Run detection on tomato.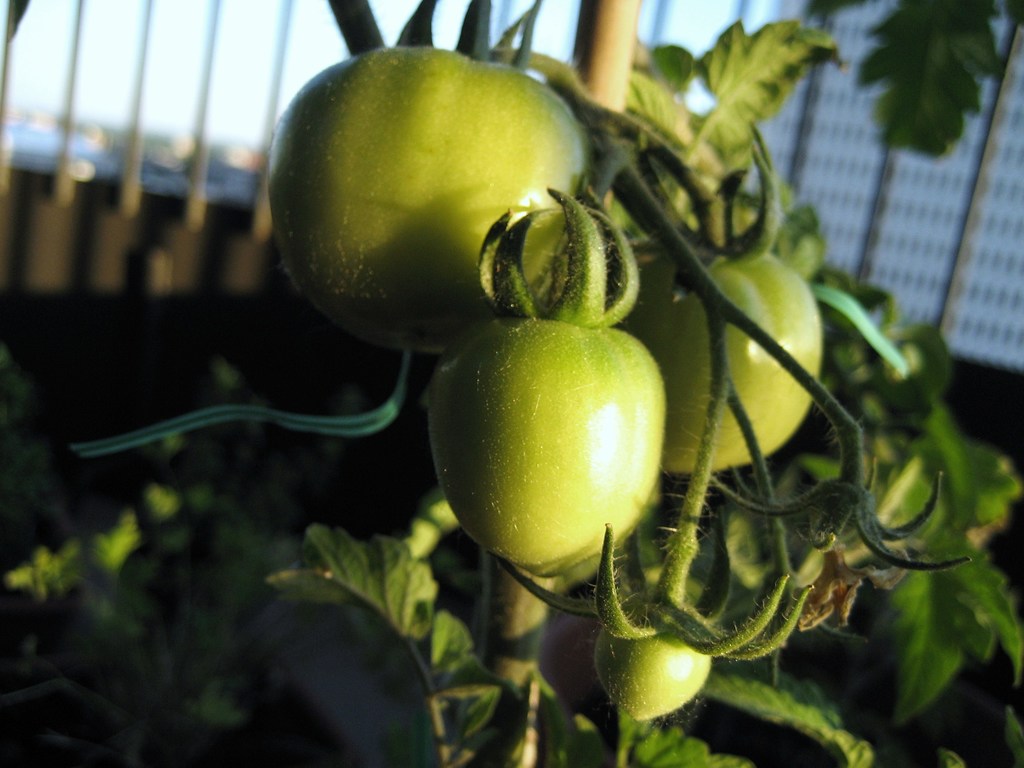
Result: (619, 116, 816, 467).
